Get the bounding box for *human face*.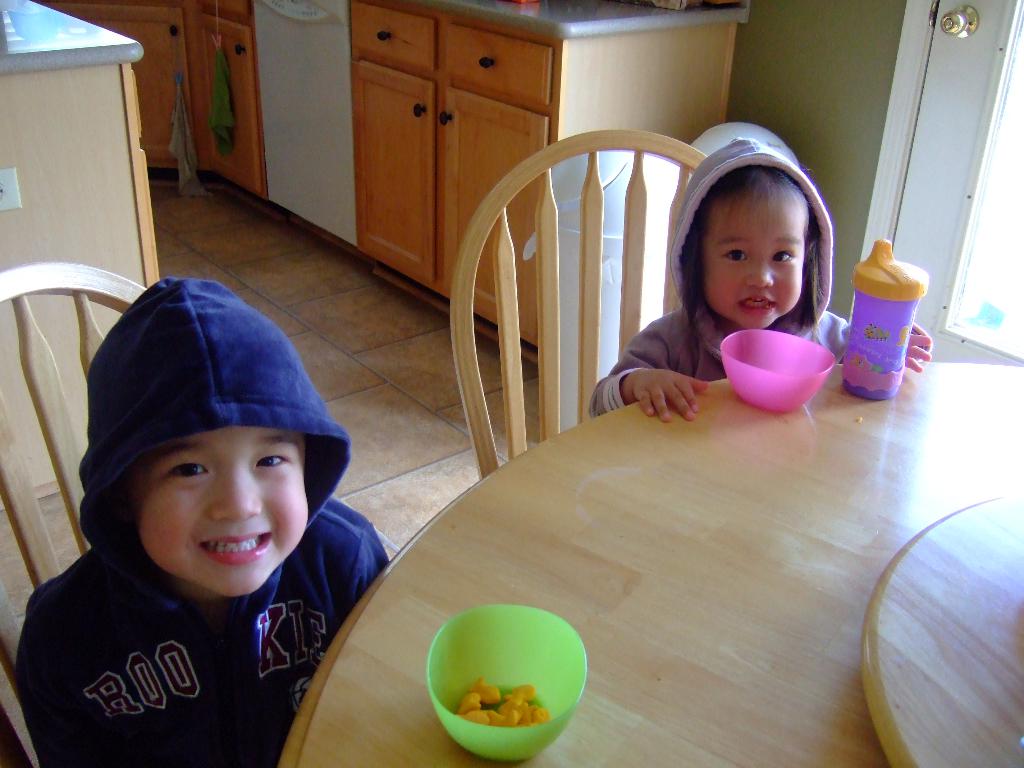
(left=137, top=428, right=308, bottom=595).
